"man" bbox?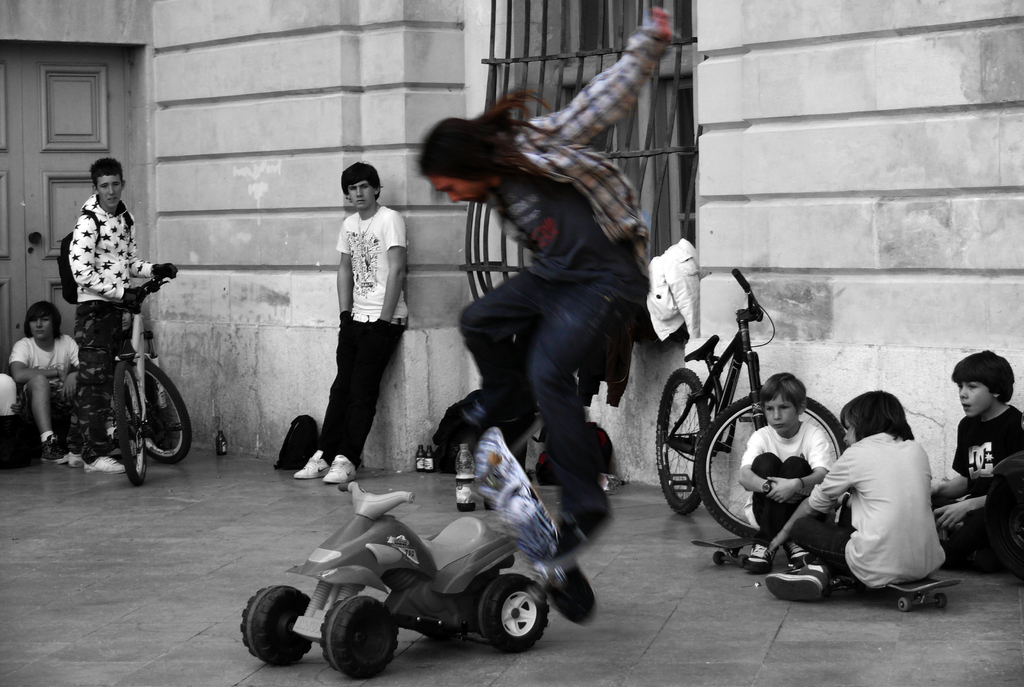
bbox=(68, 160, 176, 478)
